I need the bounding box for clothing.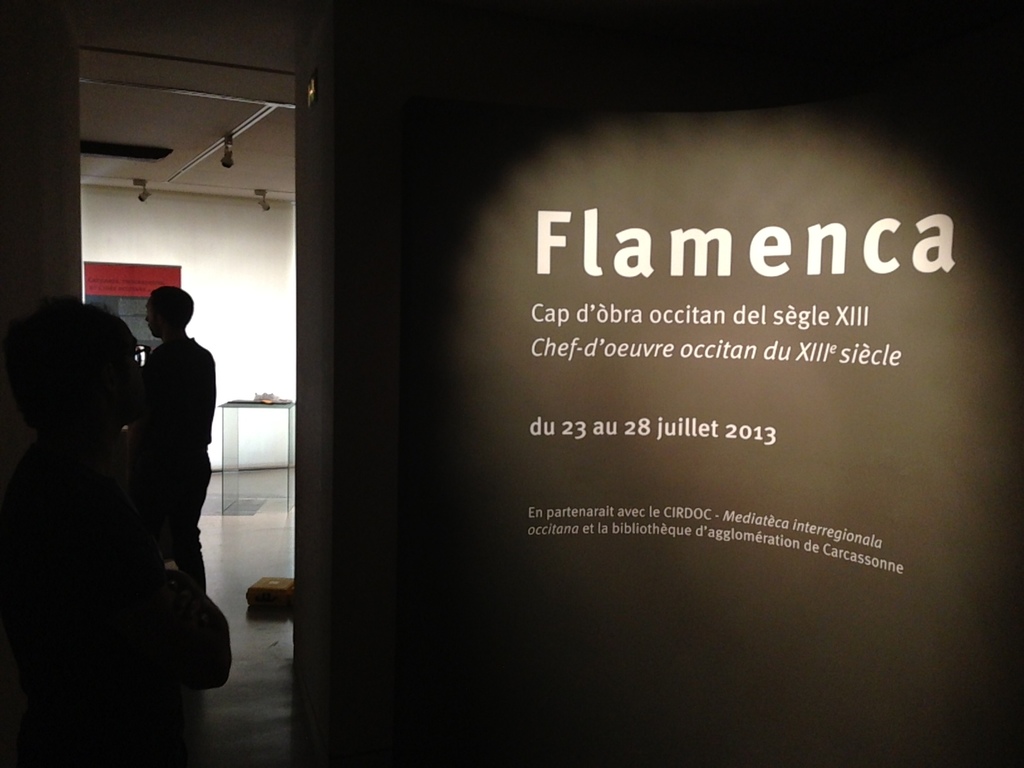
Here it is: detection(111, 294, 211, 585).
